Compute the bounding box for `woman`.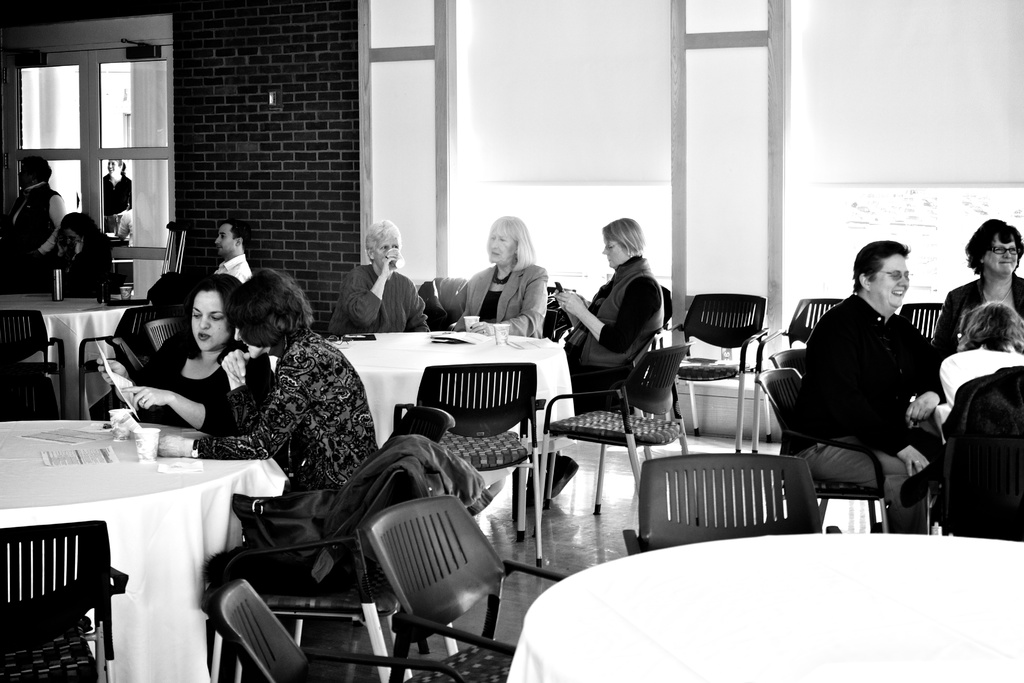
locate(788, 238, 947, 538).
